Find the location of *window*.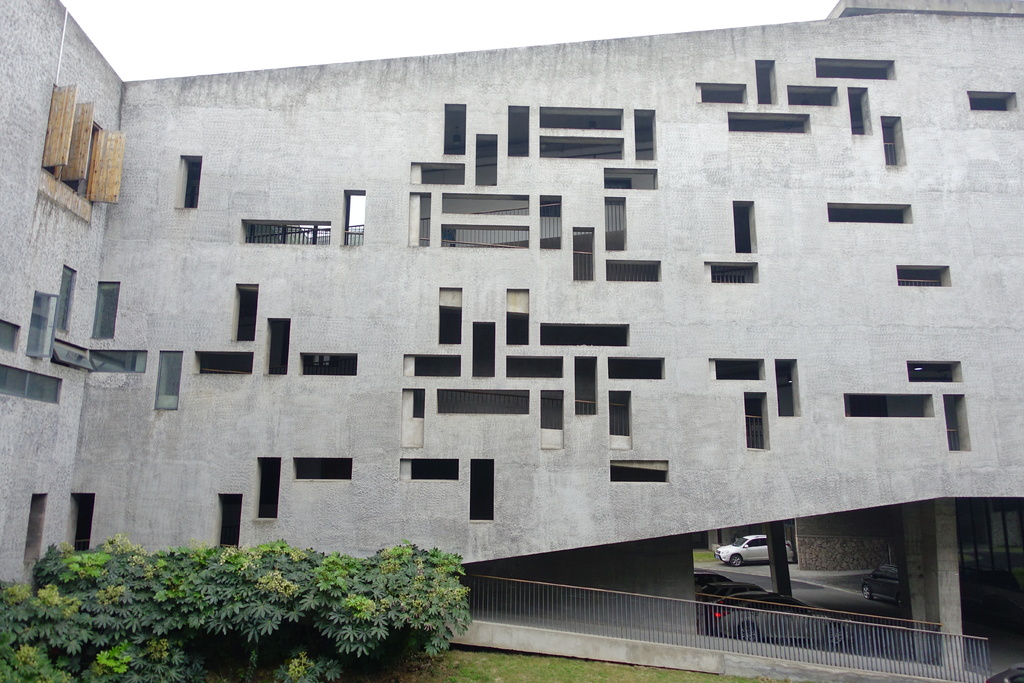
Location: l=49, t=340, r=147, b=374.
